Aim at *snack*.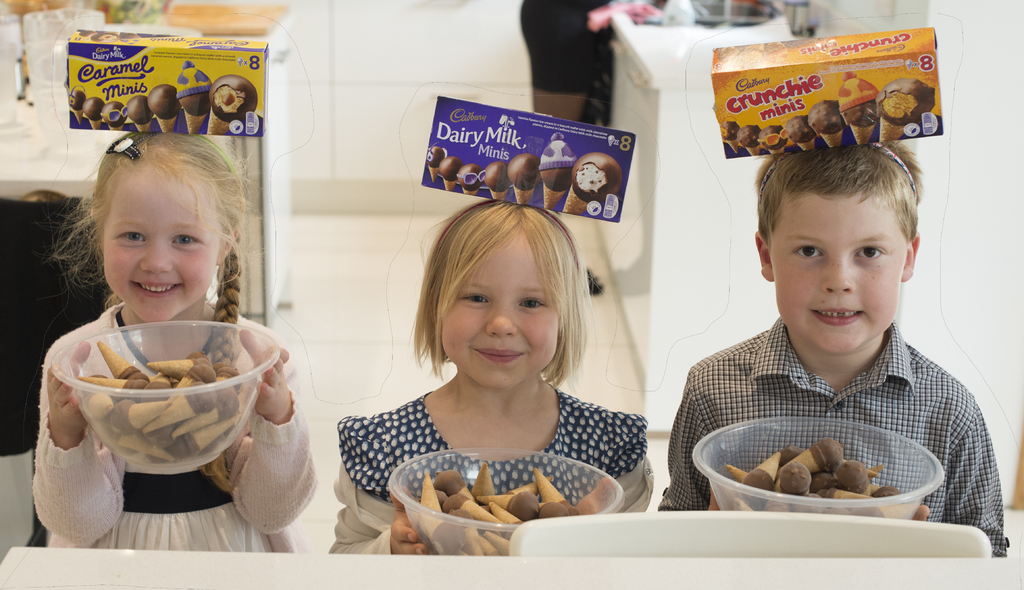
Aimed at BBox(723, 439, 902, 511).
